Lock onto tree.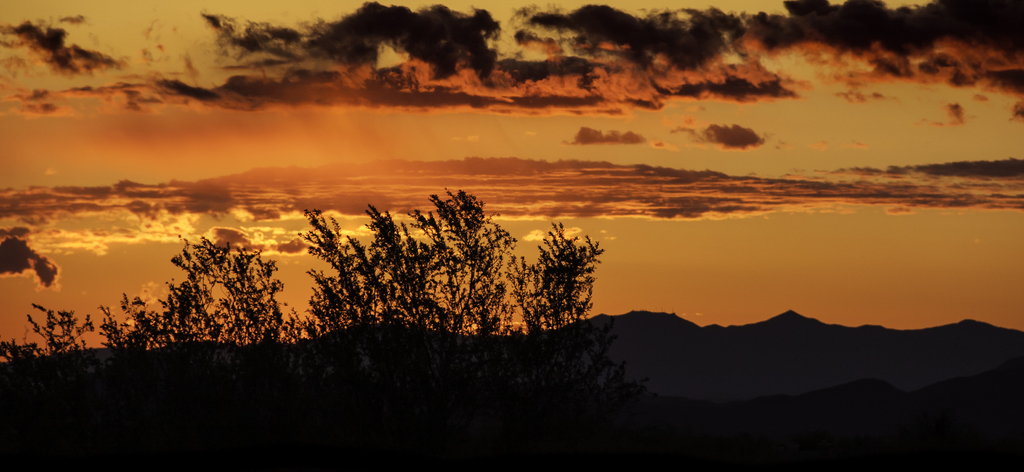
Locked: <box>300,183,536,346</box>.
